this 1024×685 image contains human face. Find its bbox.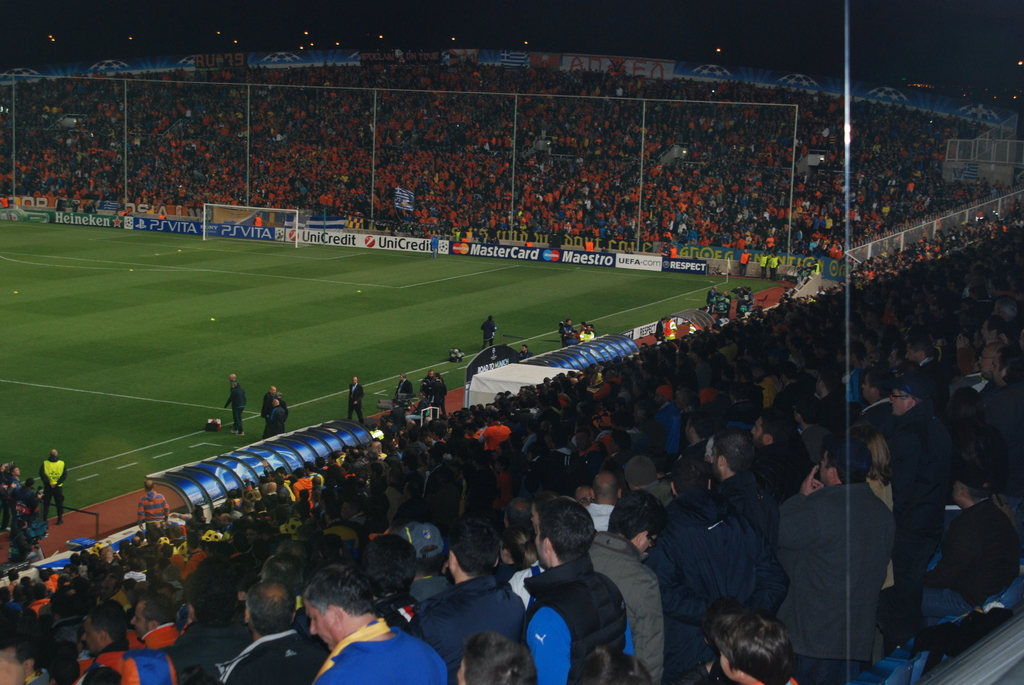
(x1=84, y1=618, x2=102, y2=656).
